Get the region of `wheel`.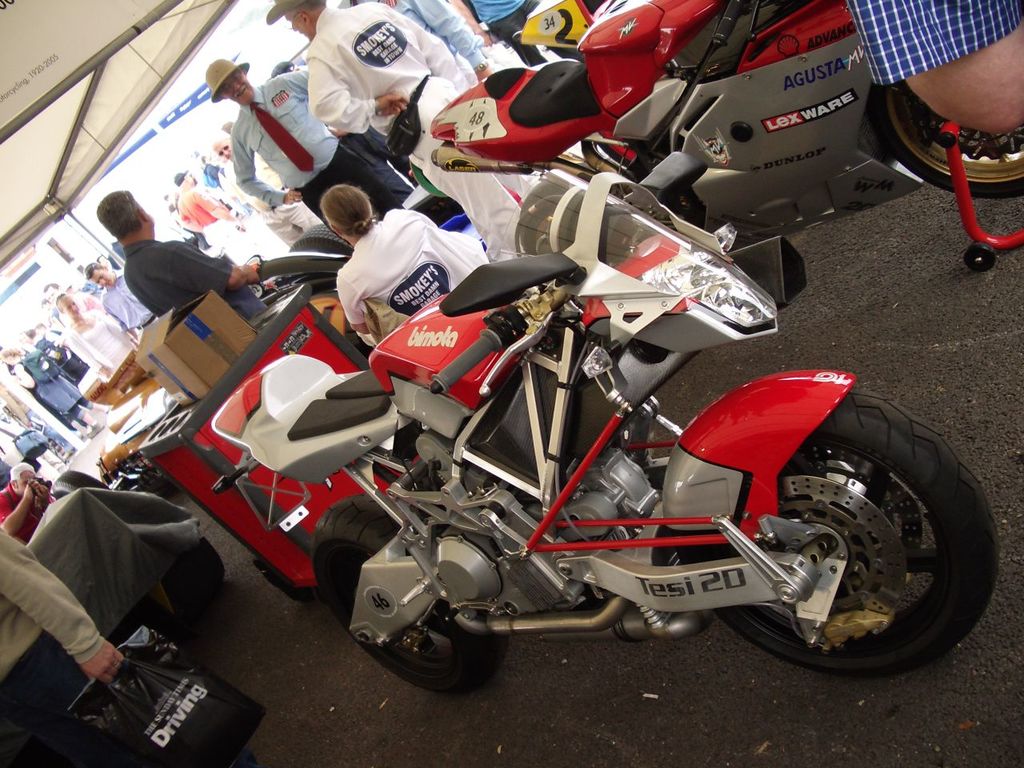
l=46, t=474, r=109, b=490.
